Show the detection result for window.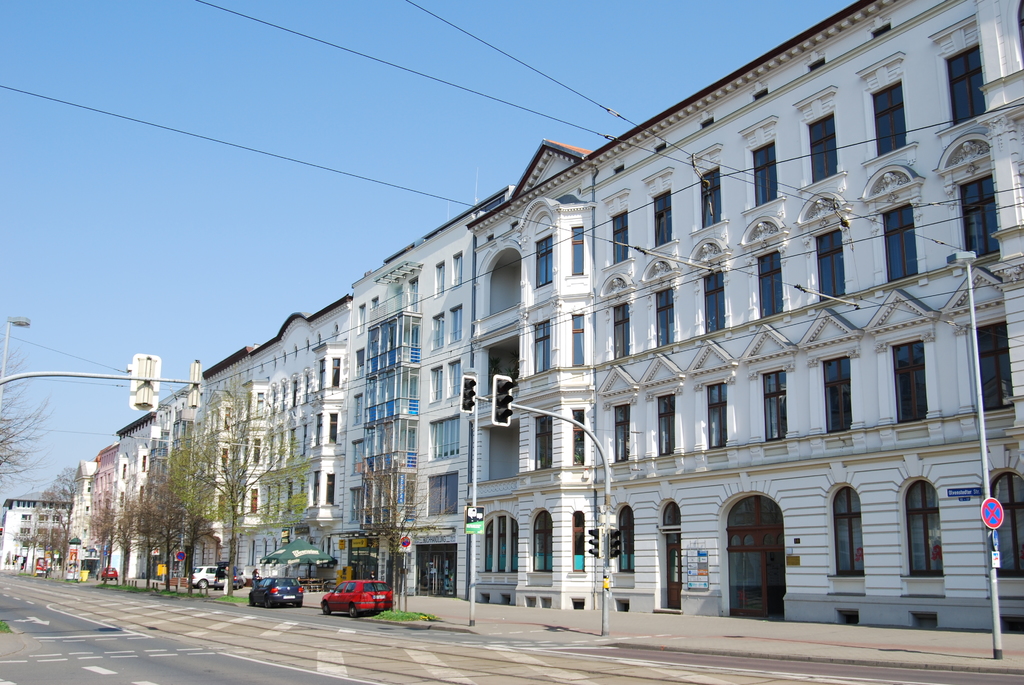
898 478 943 581.
